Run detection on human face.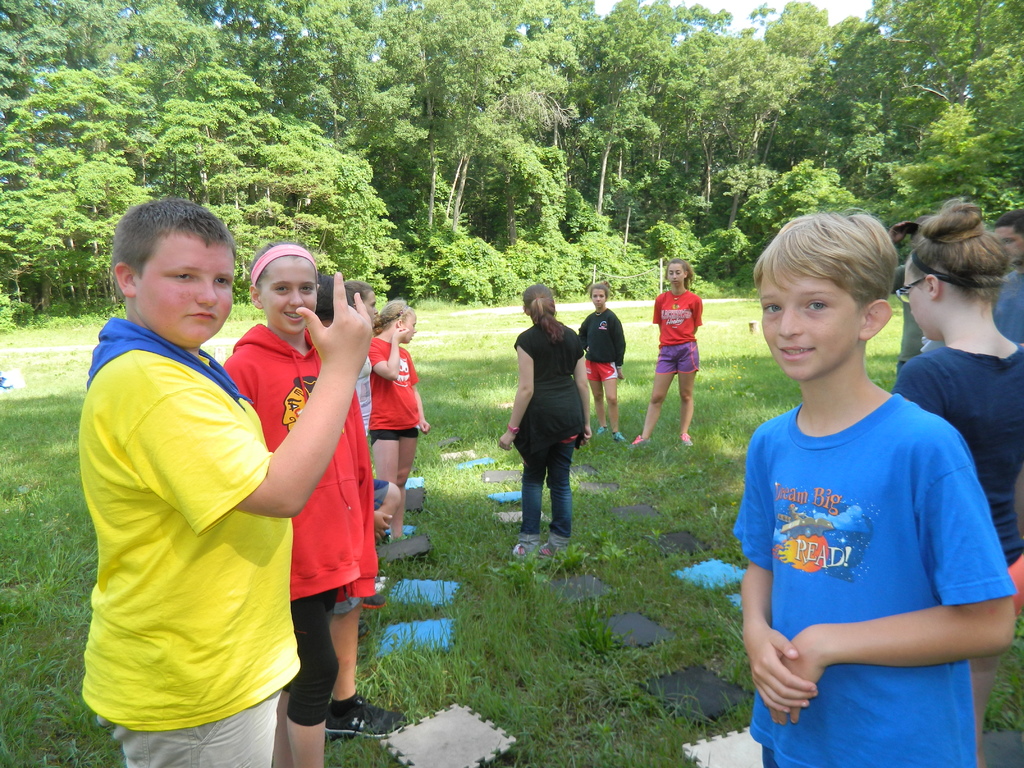
Result: (403, 316, 417, 342).
